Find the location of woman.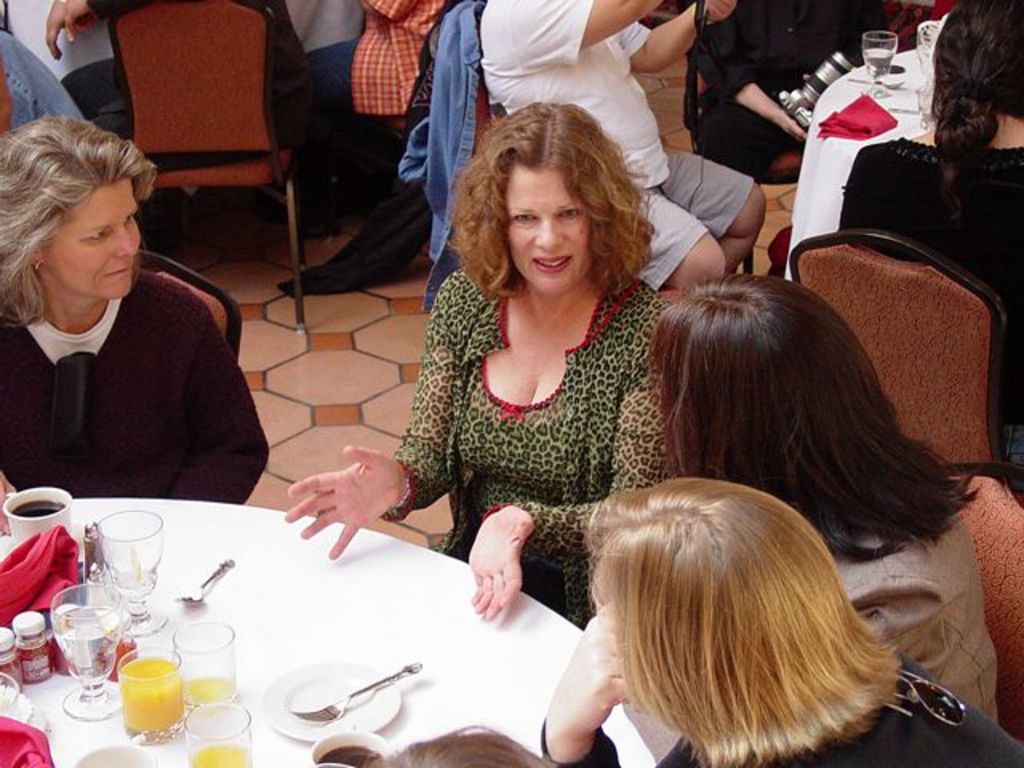
Location: (646, 274, 1003, 731).
